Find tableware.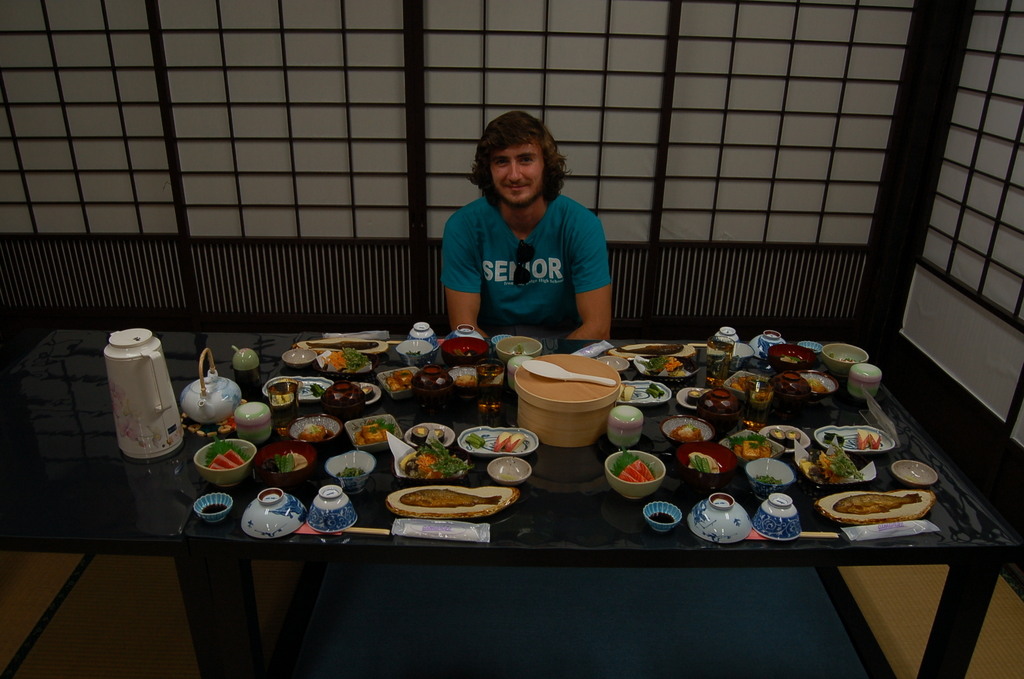
{"left": 735, "top": 342, "right": 753, "bottom": 371}.
